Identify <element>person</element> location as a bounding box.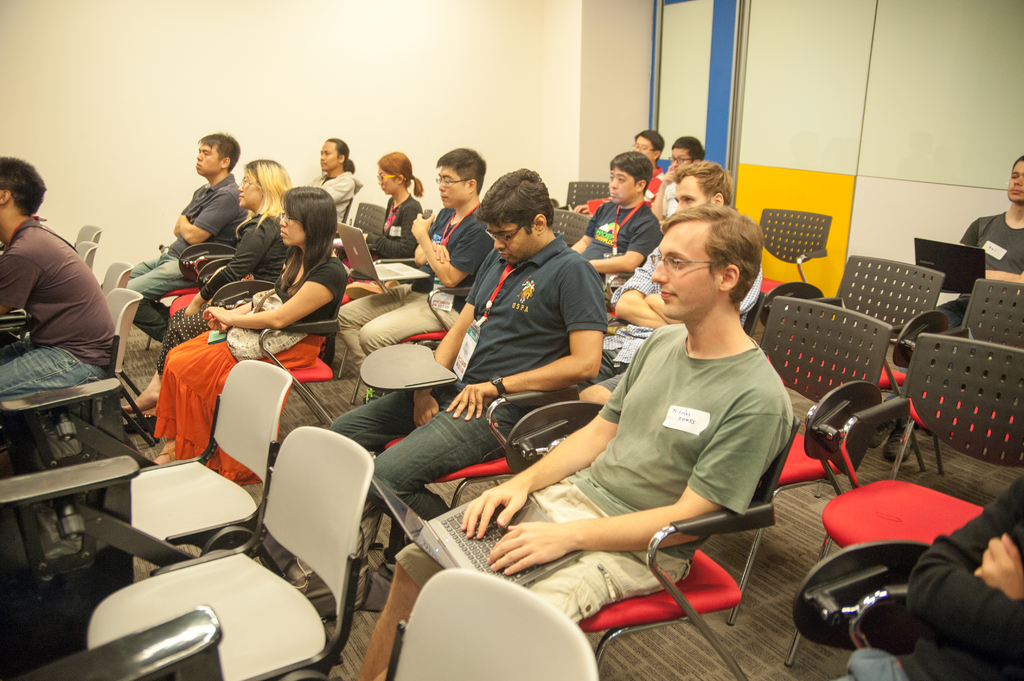
bbox(331, 172, 602, 594).
